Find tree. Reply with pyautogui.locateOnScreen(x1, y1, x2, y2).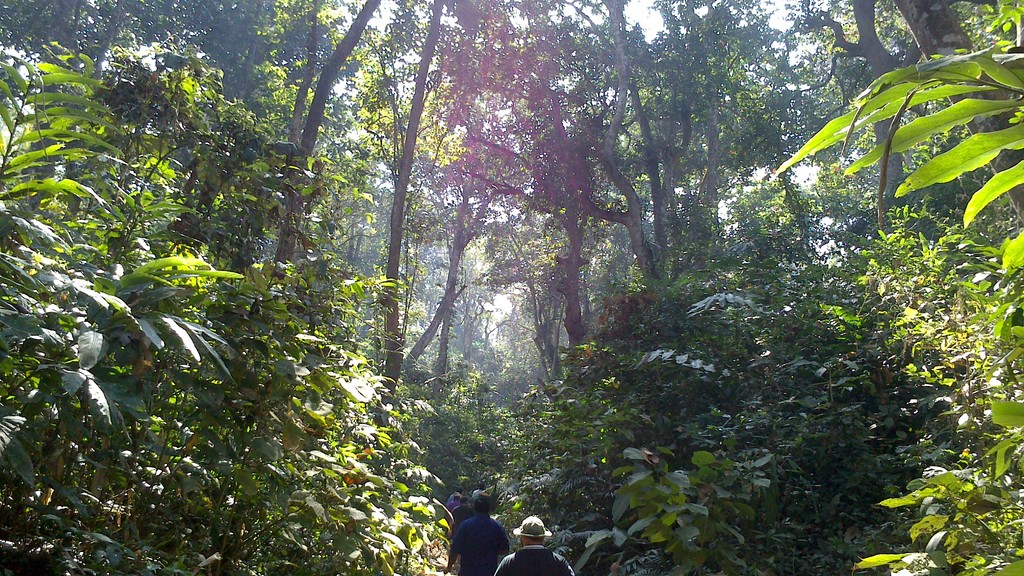
pyautogui.locateOnScreen(6, 36, 308, 476).
